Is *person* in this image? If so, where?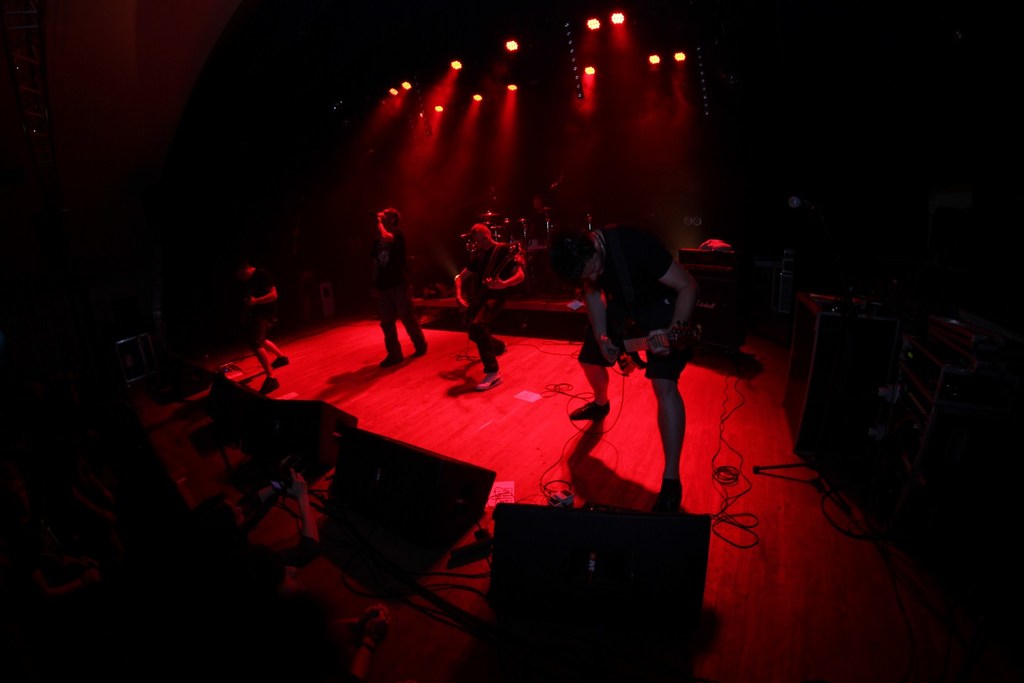
Yes, at x1=450, y1=221, x2=524, y2=391.
